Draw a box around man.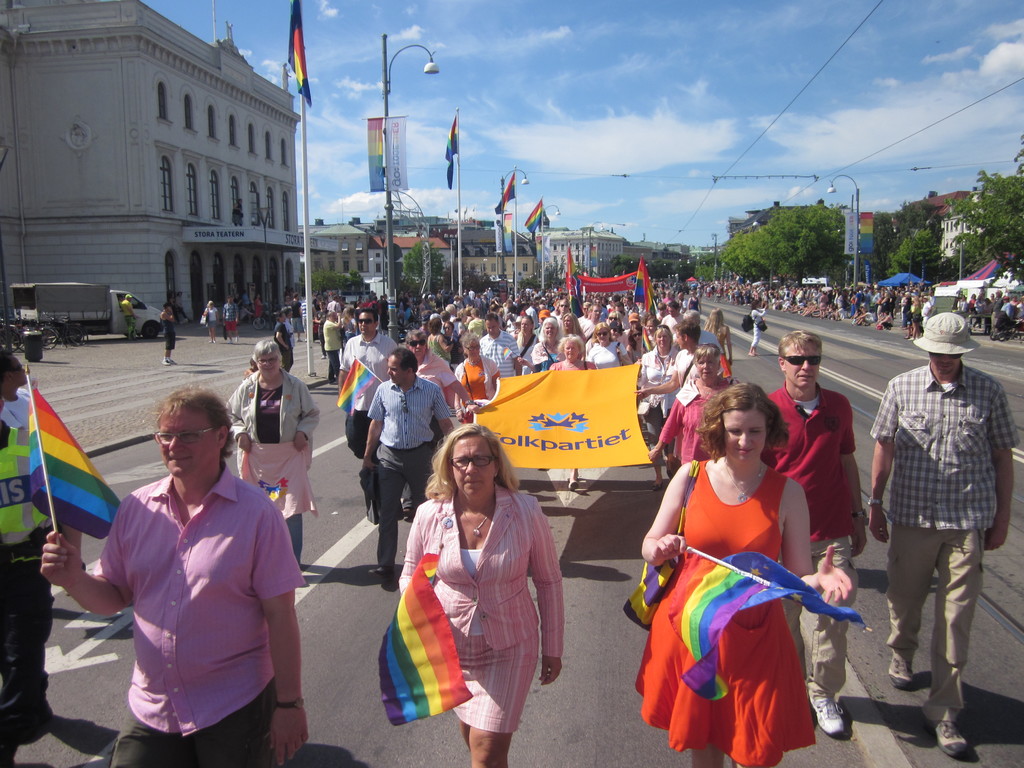
[362, 349, 458, 598].
